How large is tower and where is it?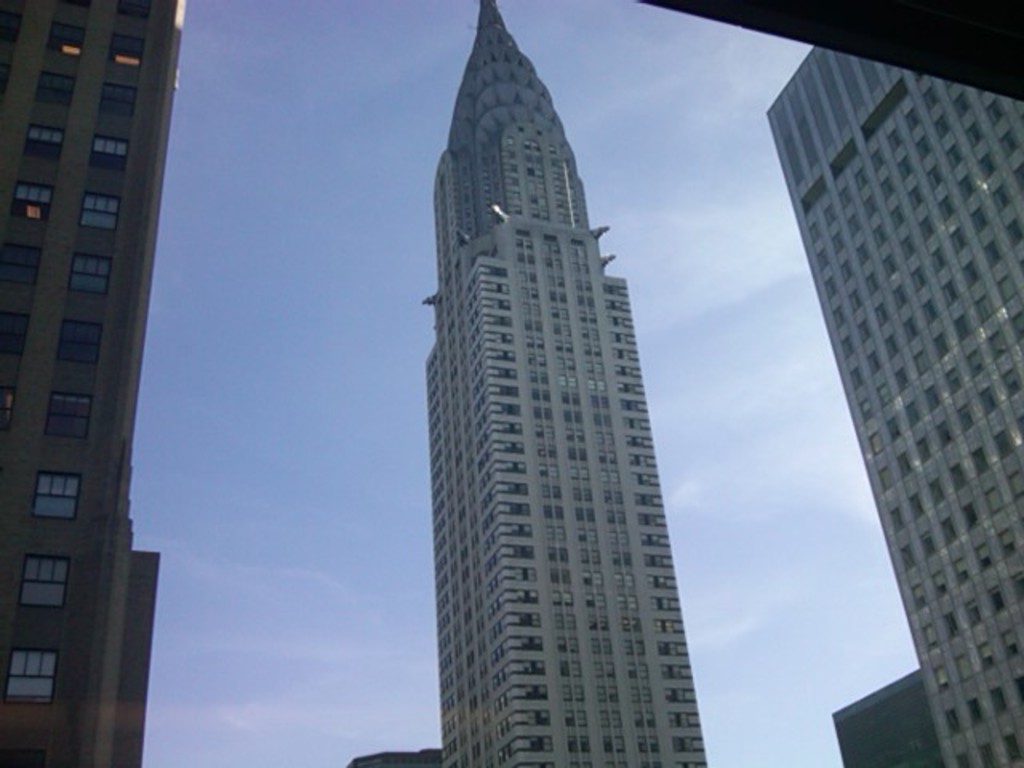
Bounding box: bbox(763, 38, 1022, 766).
